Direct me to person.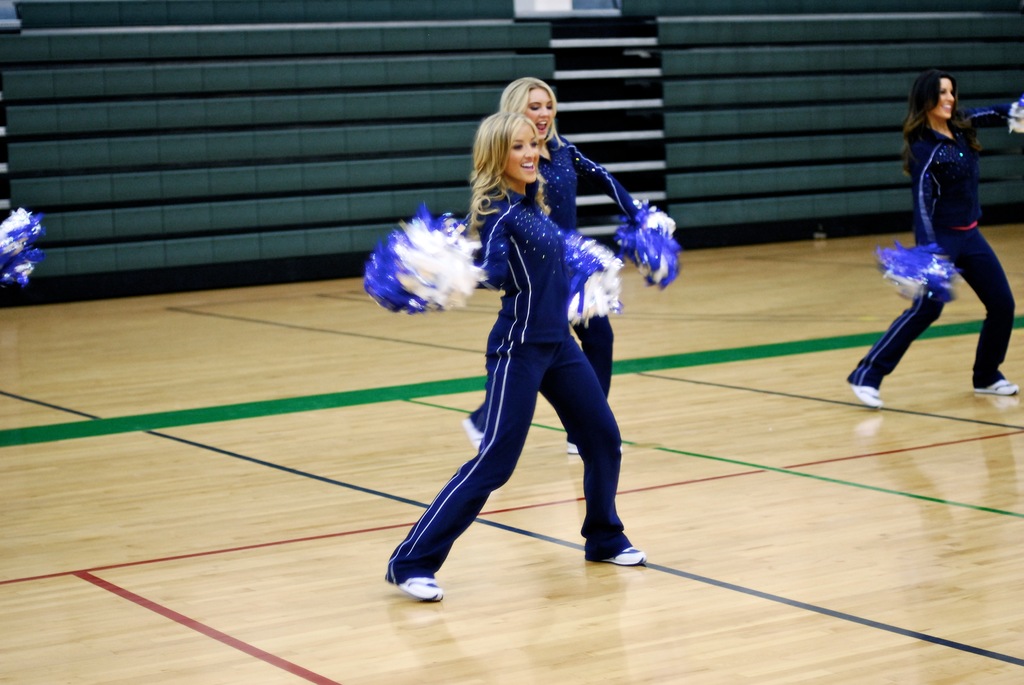
Direction: [left=468, top=68, right=689, bottom=455].
